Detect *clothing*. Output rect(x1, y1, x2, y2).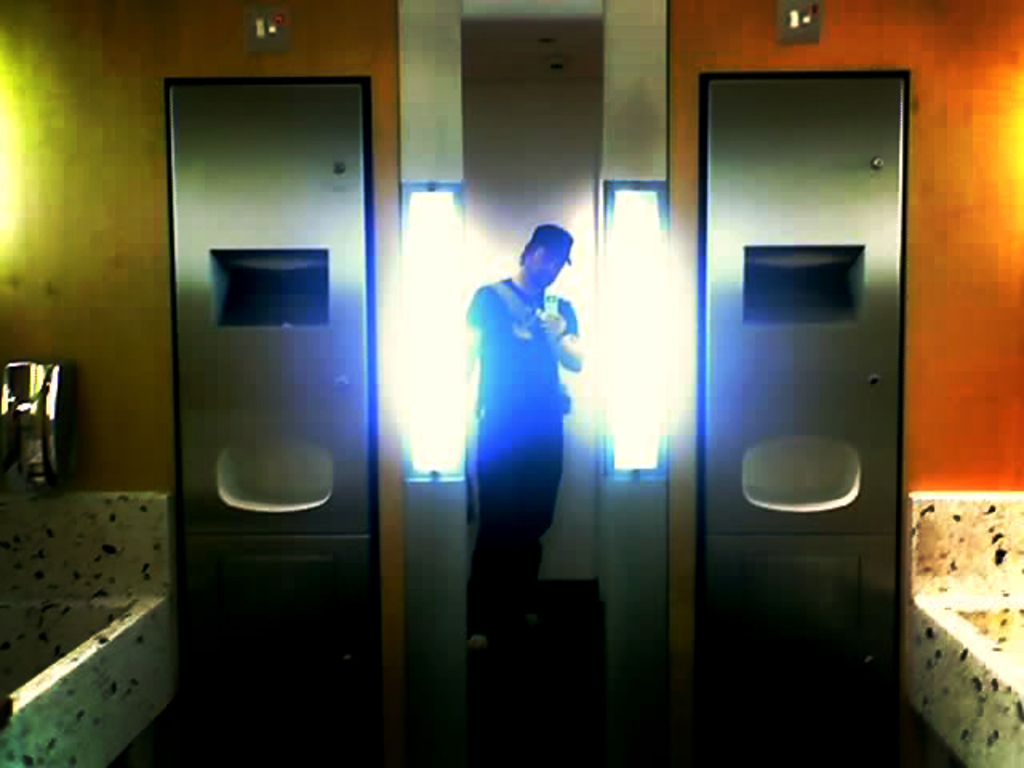
rect(459, 229, 586, 603).
